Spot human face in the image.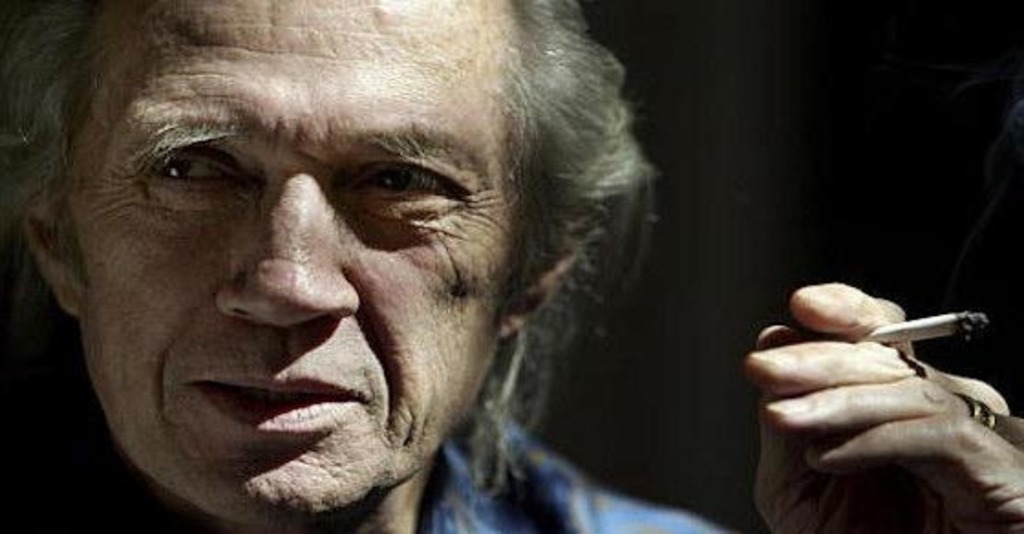
human face found at x1=60, y1=0, x2=530, y2=529.
